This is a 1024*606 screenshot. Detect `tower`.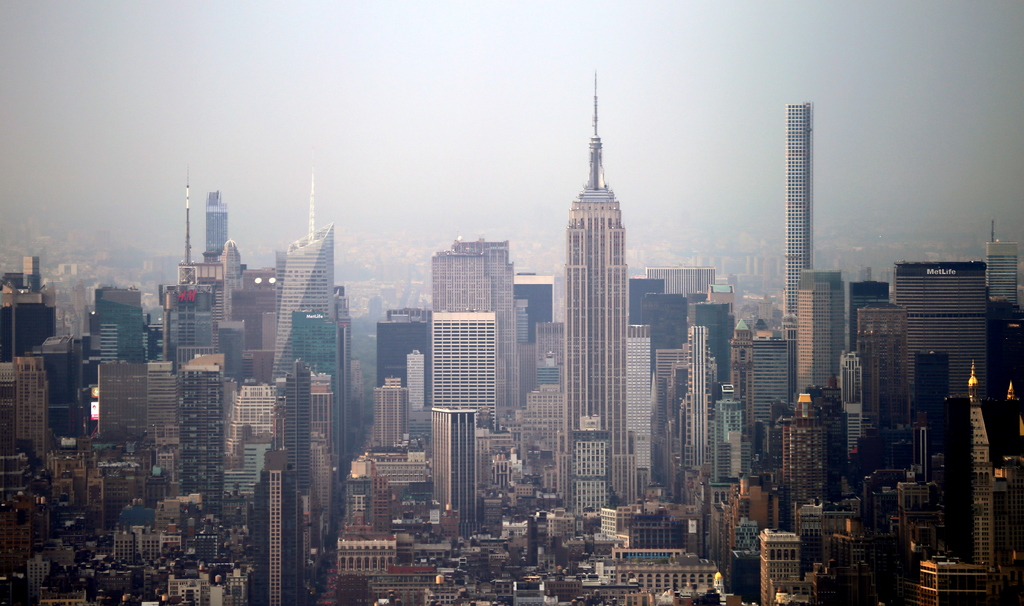
bbox(646, 270, 715, 295).
